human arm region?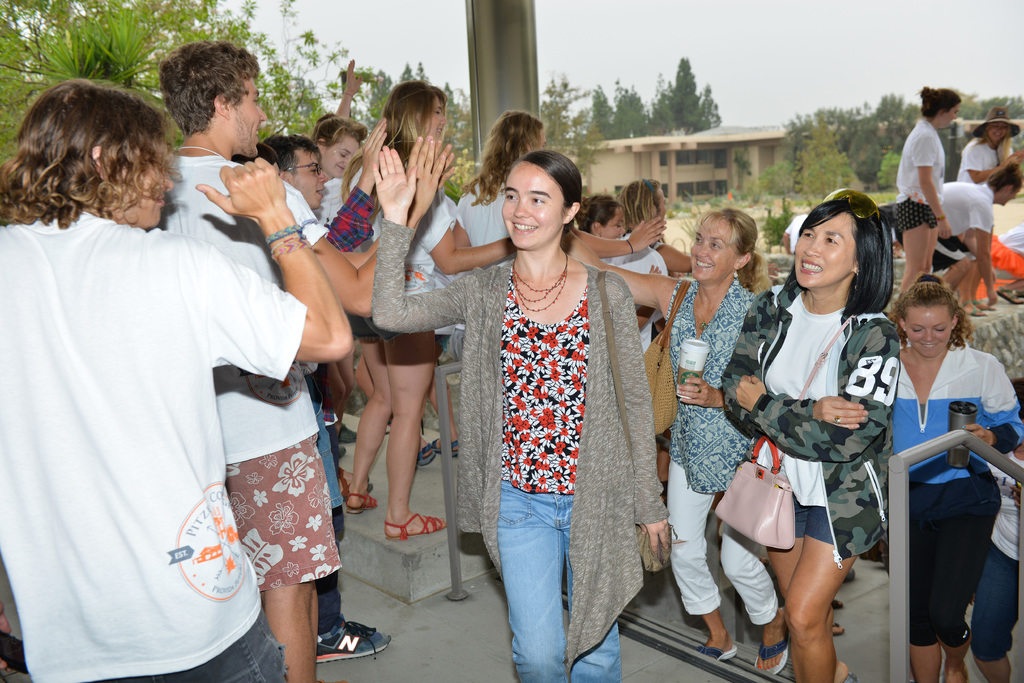
Rect(964, 138, 1016, 181)
